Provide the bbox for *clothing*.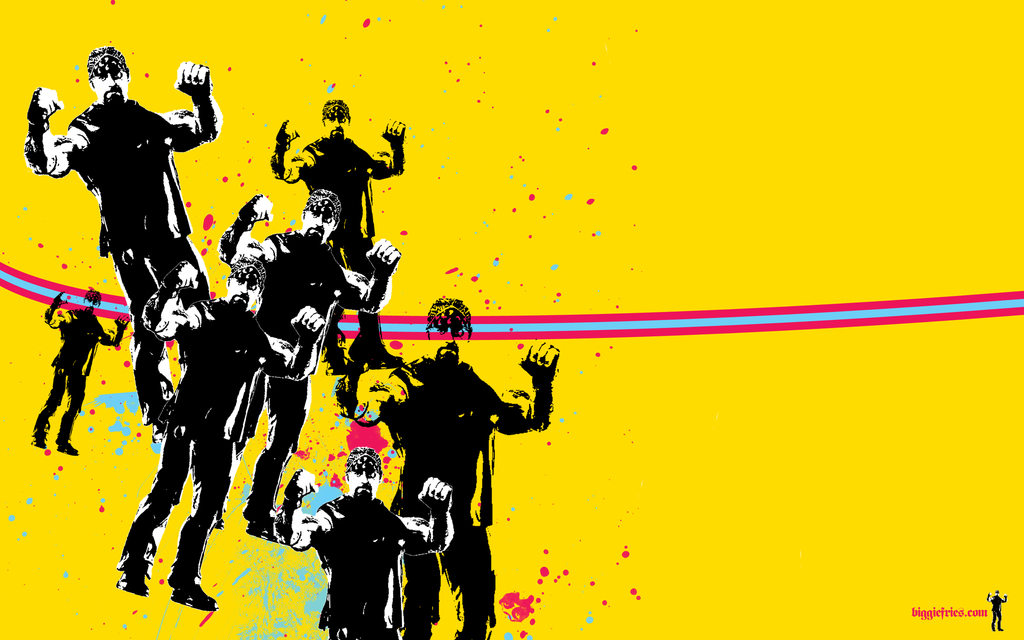
bbox=[115, 316, 330, 580].
